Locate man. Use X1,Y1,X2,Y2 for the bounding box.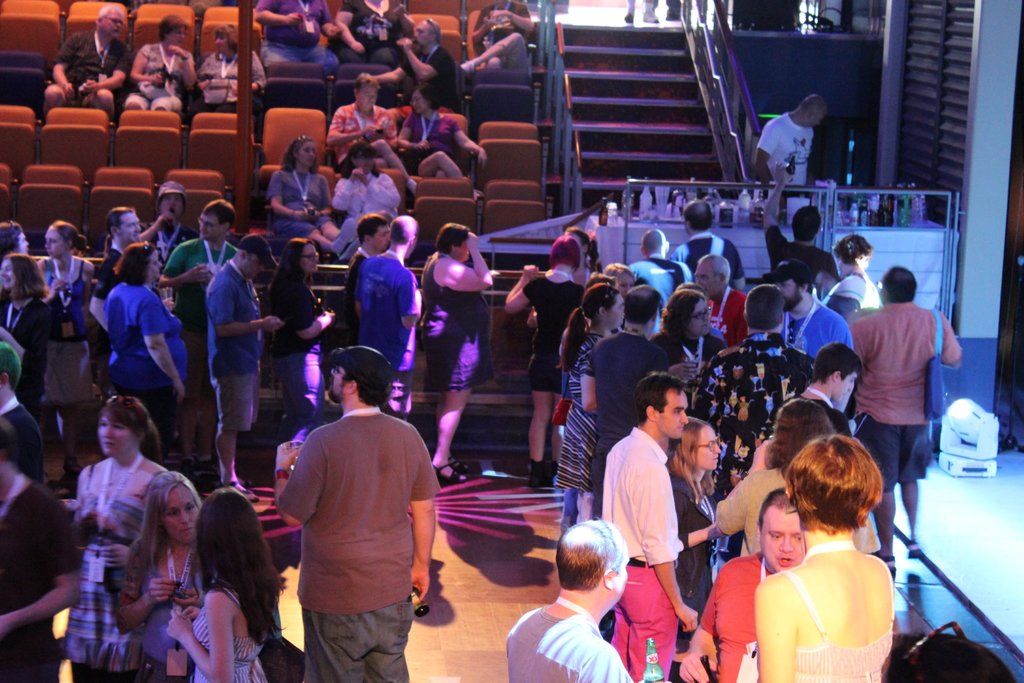
766,257,854,358.
